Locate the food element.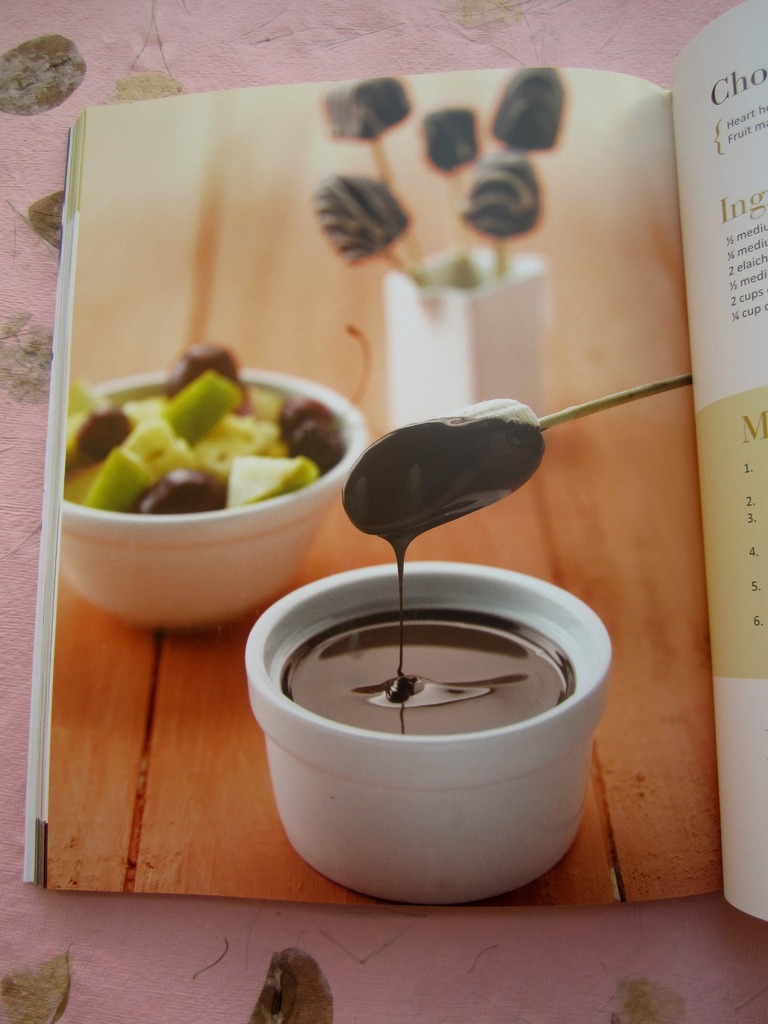
Element bbox: {"left": 336, "top": 80, "right": 415, "bottom": 141}.
